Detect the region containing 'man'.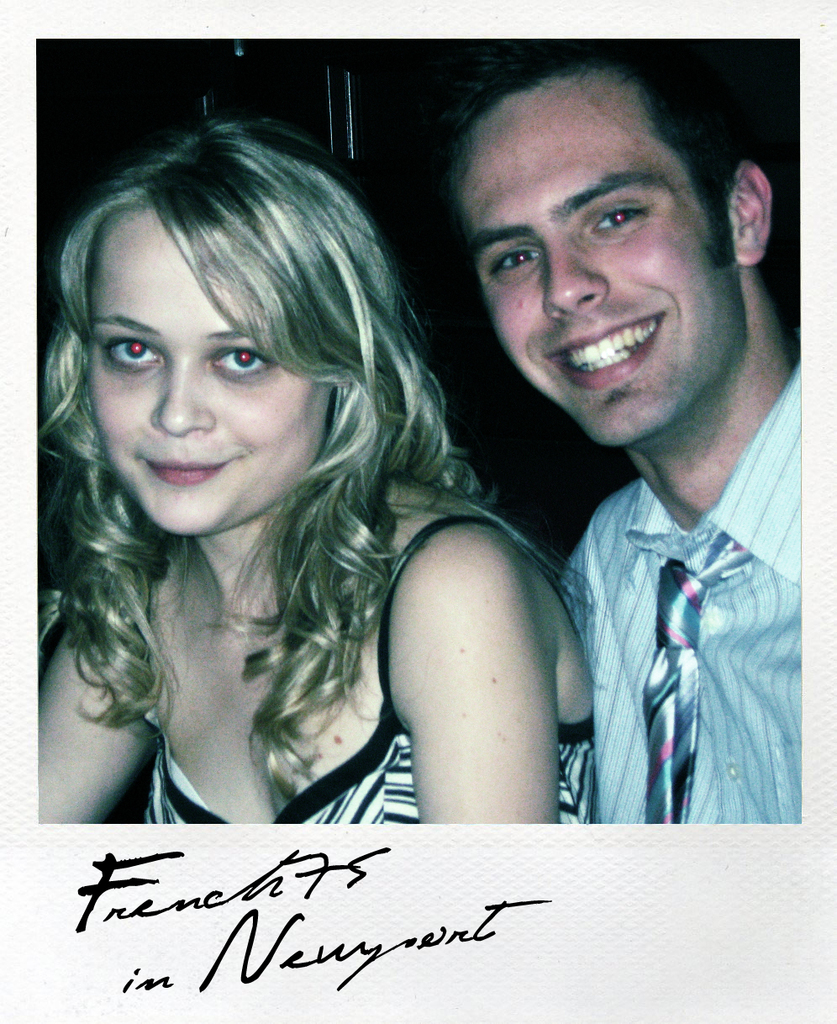
[462, 66, 808, 849].
